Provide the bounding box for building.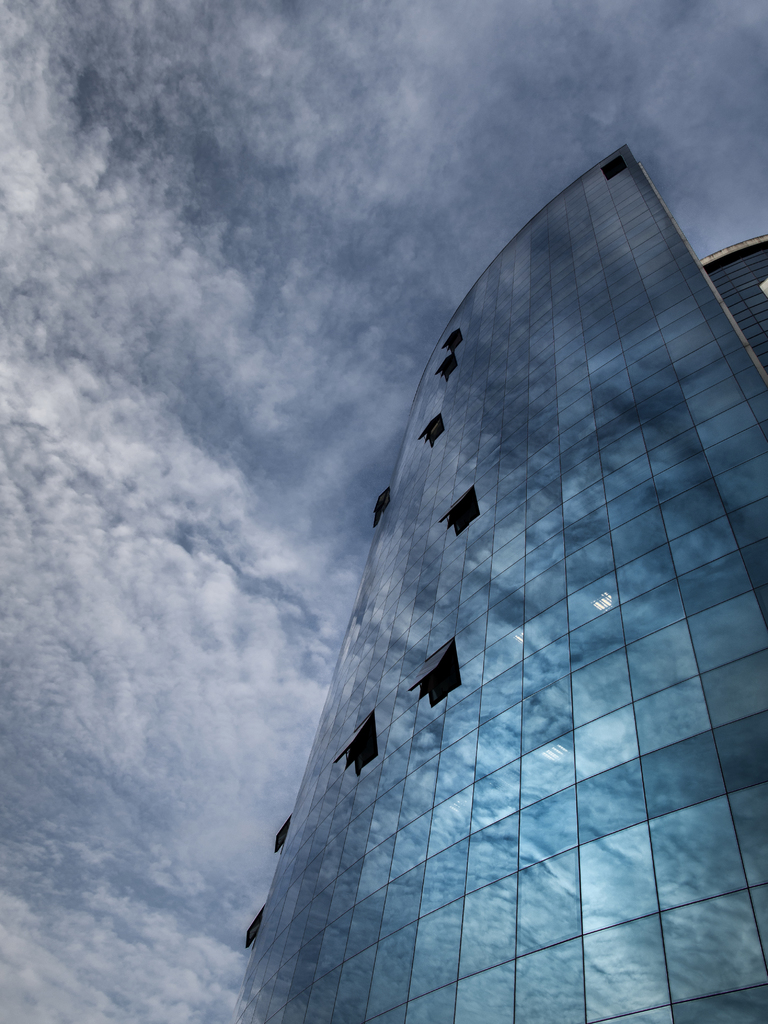
<bbox>234, 148, 767, 1023</bbox>.
